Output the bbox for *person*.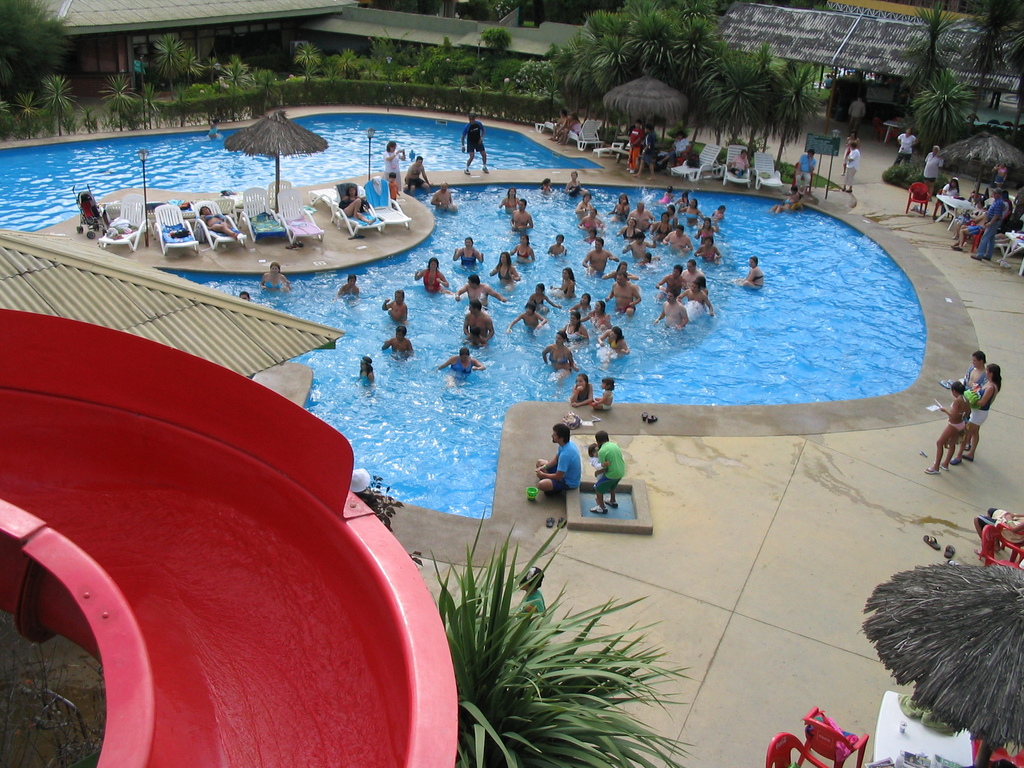
385 131 402 200.
